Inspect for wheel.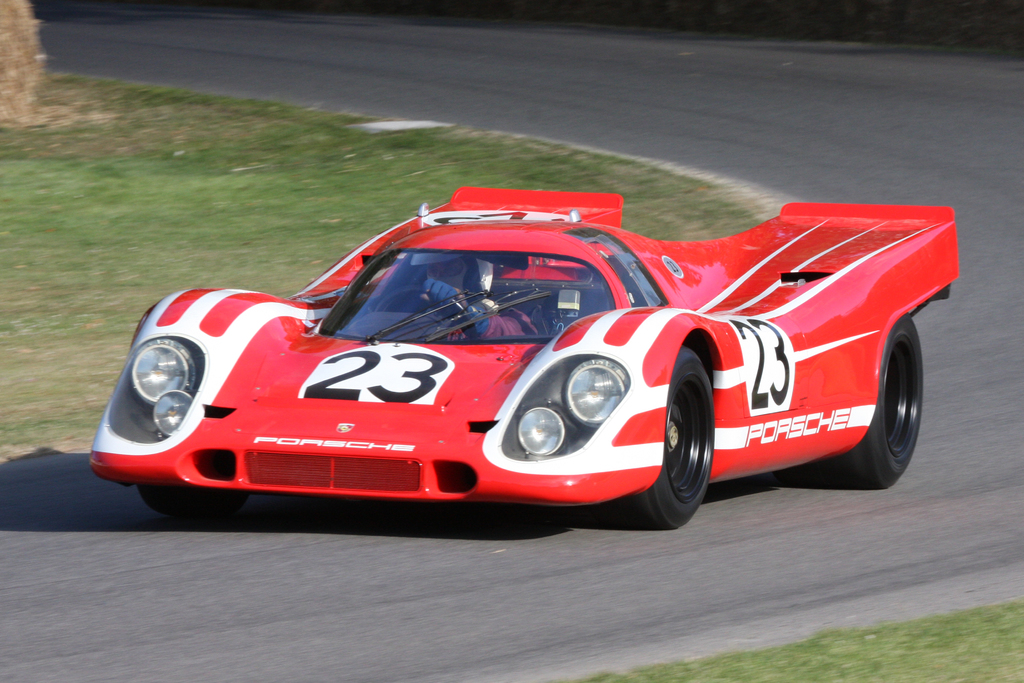
Inspection: region(140, 483, 244, 514).
